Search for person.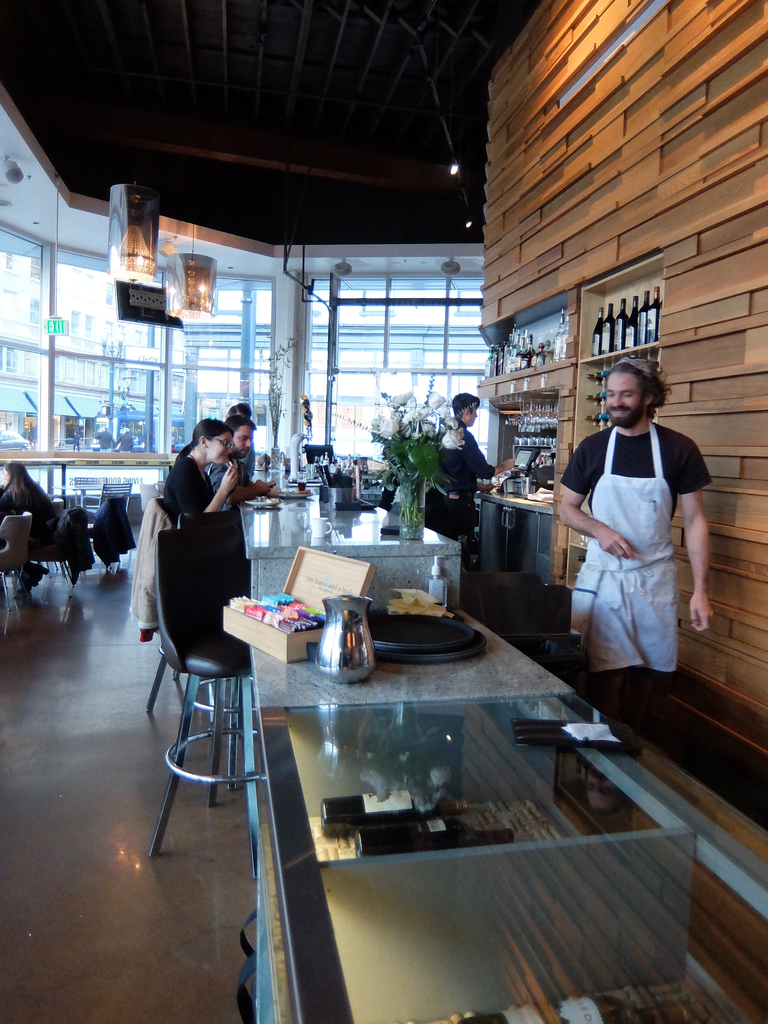
Found at <bbox>559, 356, 713, 739</bbox>.
